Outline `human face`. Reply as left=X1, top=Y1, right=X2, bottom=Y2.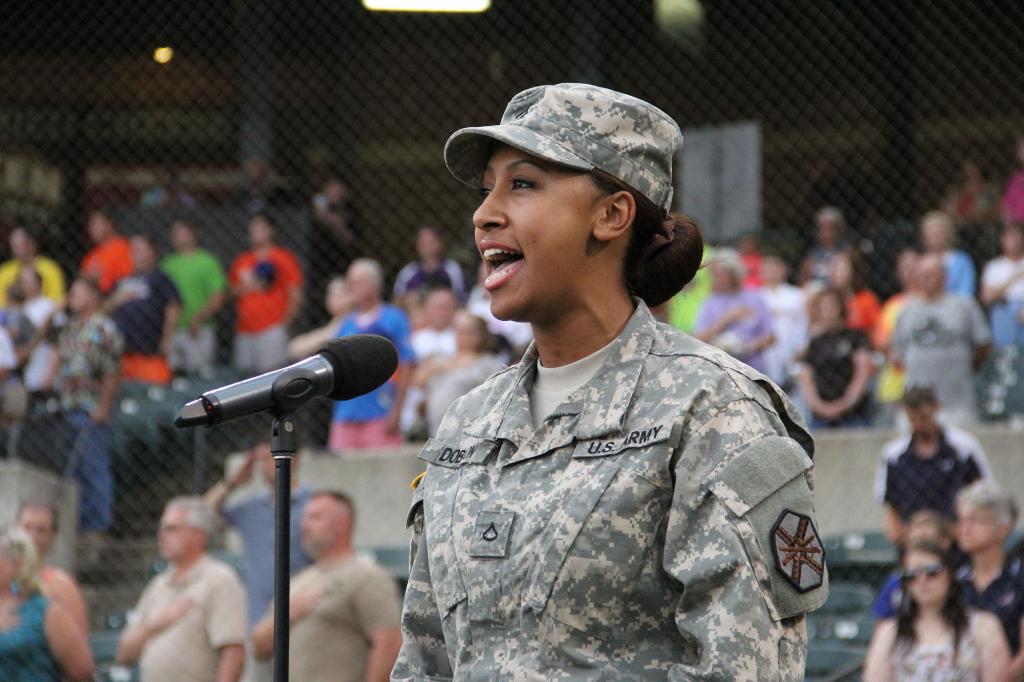
left=959, top=502, right=995, bottom=553.
